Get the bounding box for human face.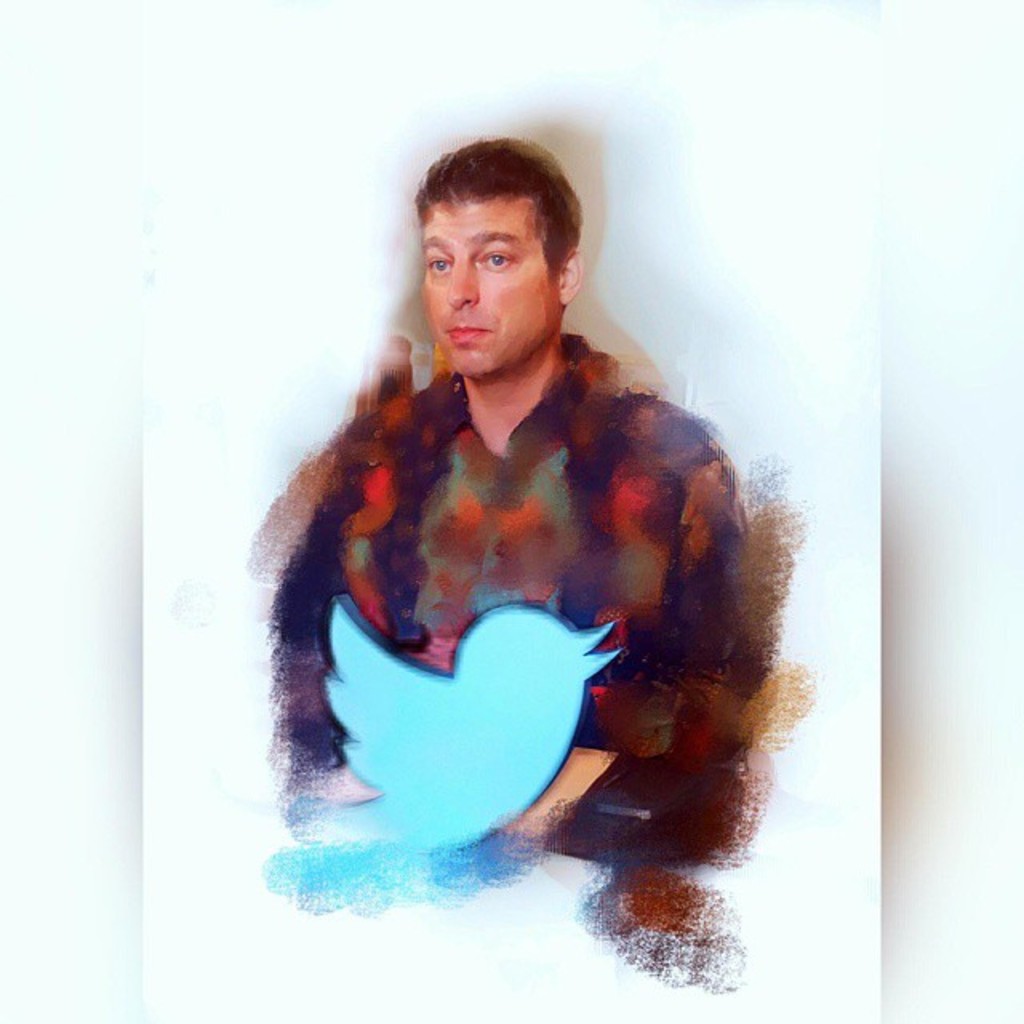
(414, 194, 566, 382).
